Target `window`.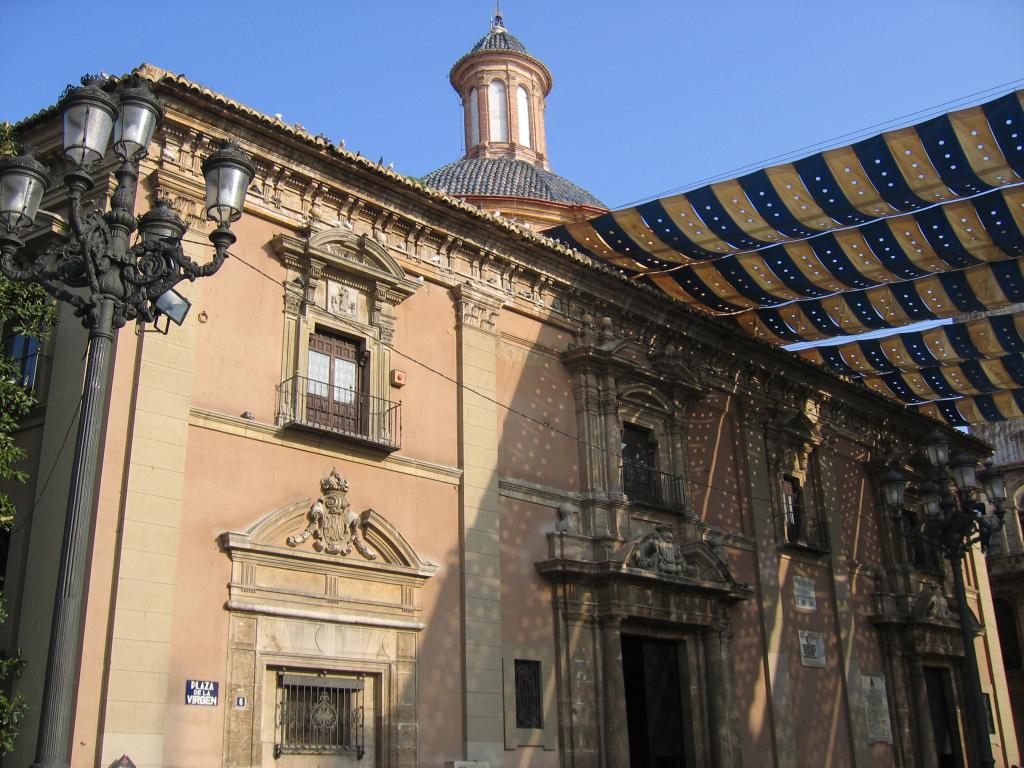
Target region: box(3, 316, 44, 420).
